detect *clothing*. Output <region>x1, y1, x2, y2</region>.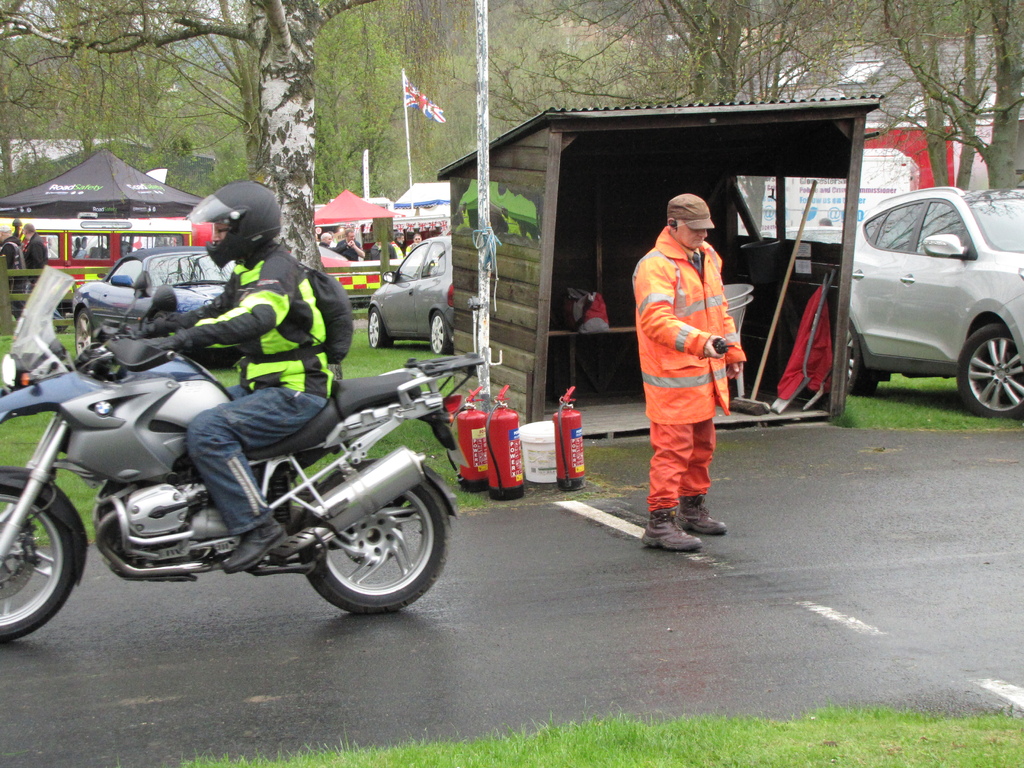
<region>611, 184, 736, 524</region>.
